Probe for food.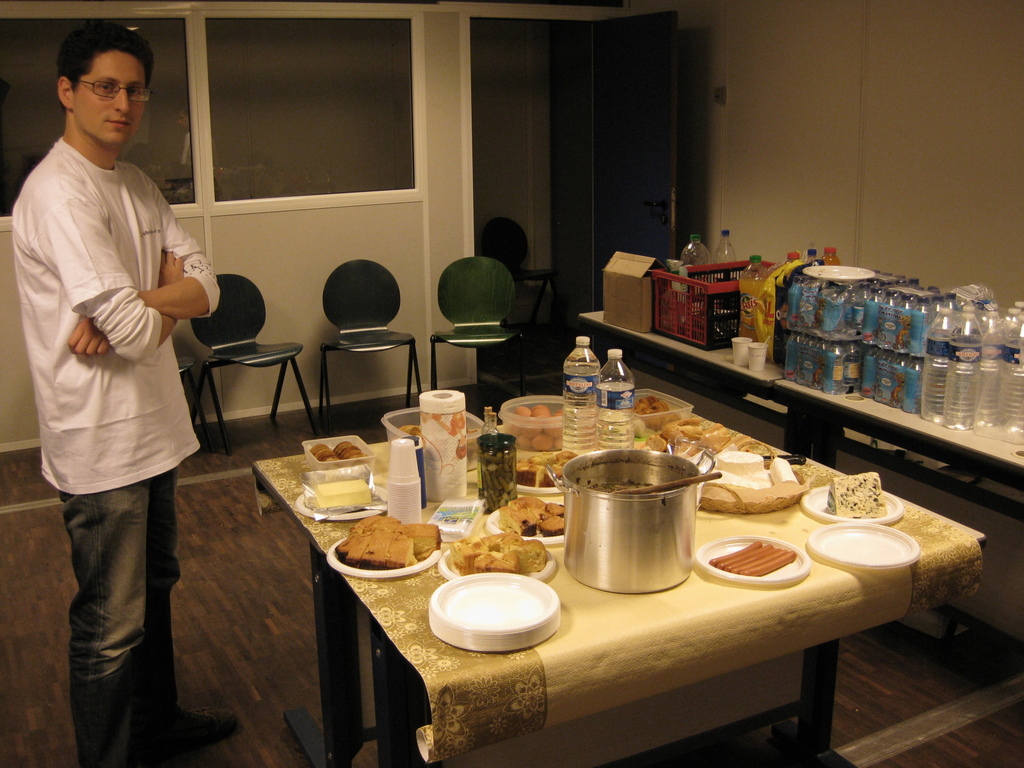
Probe result: l=332, t=511, r=441, b=572.
